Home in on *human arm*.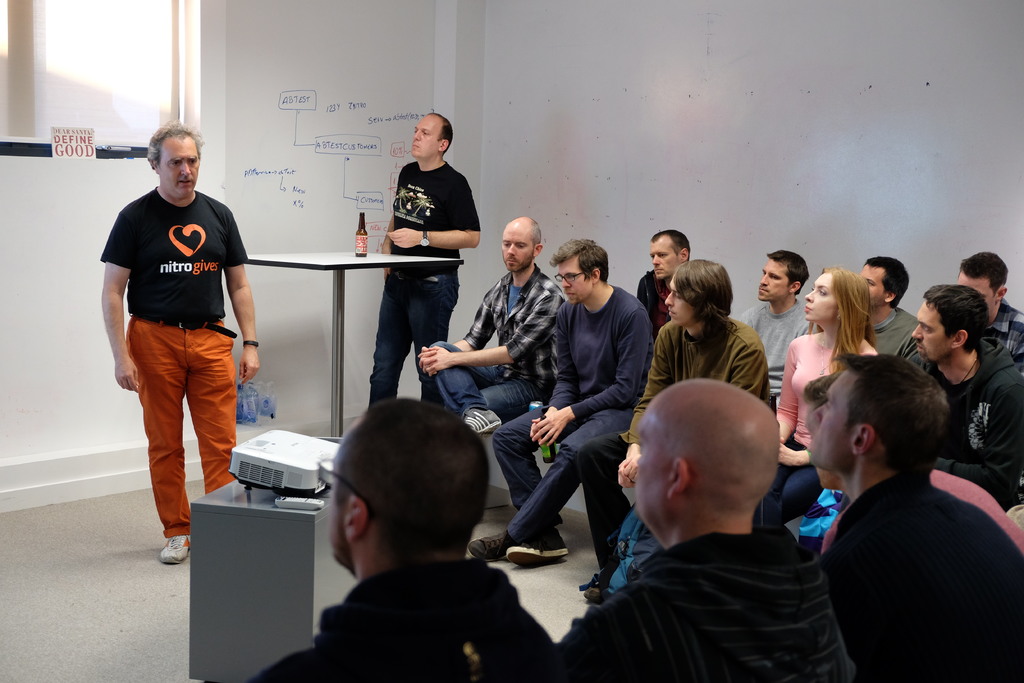
Homed in at x1=926 y1=377 x2=1023 y2=509.
